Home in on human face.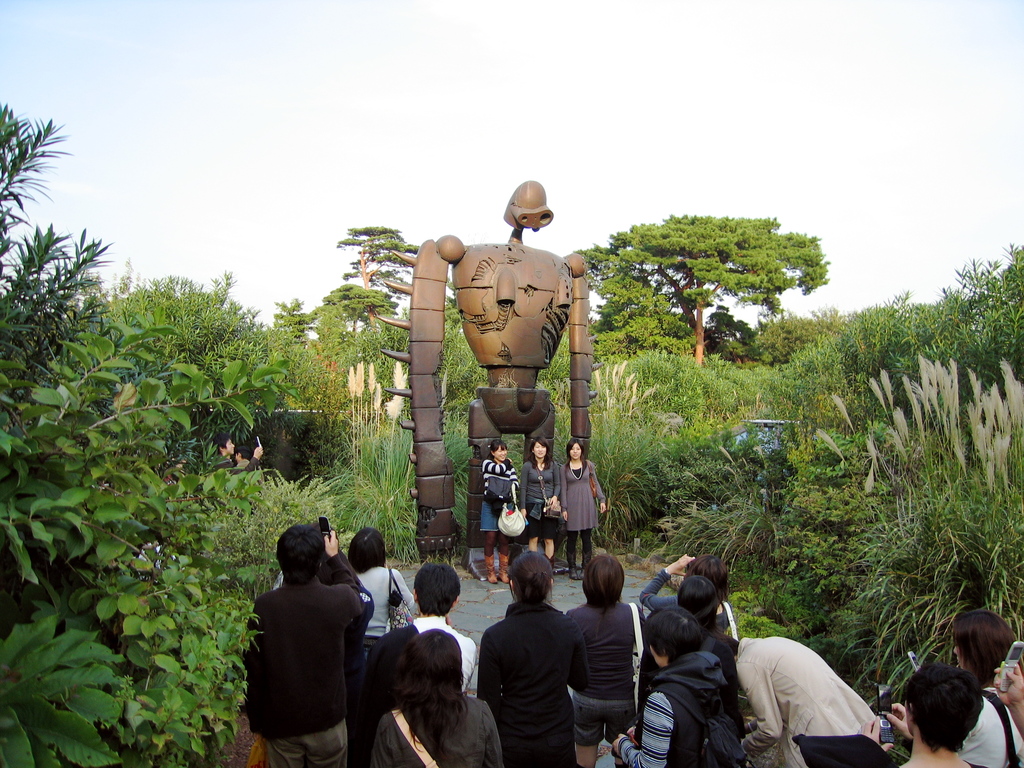
Homed in at 225:439:234:452.
